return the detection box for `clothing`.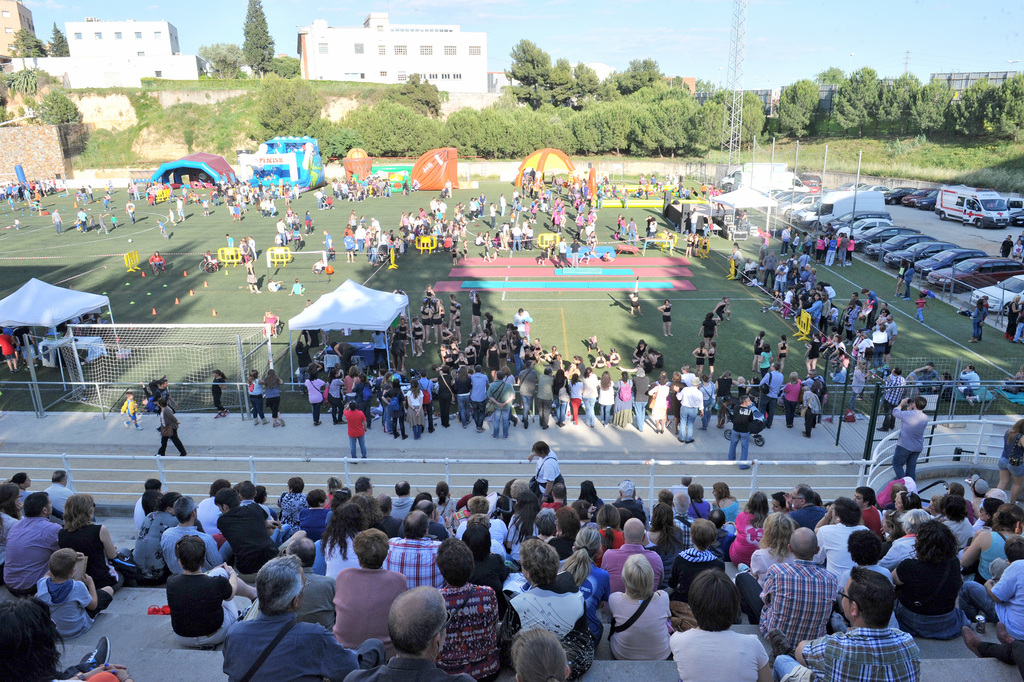
(x1=99, y1=192, x2=109, y2=209).
